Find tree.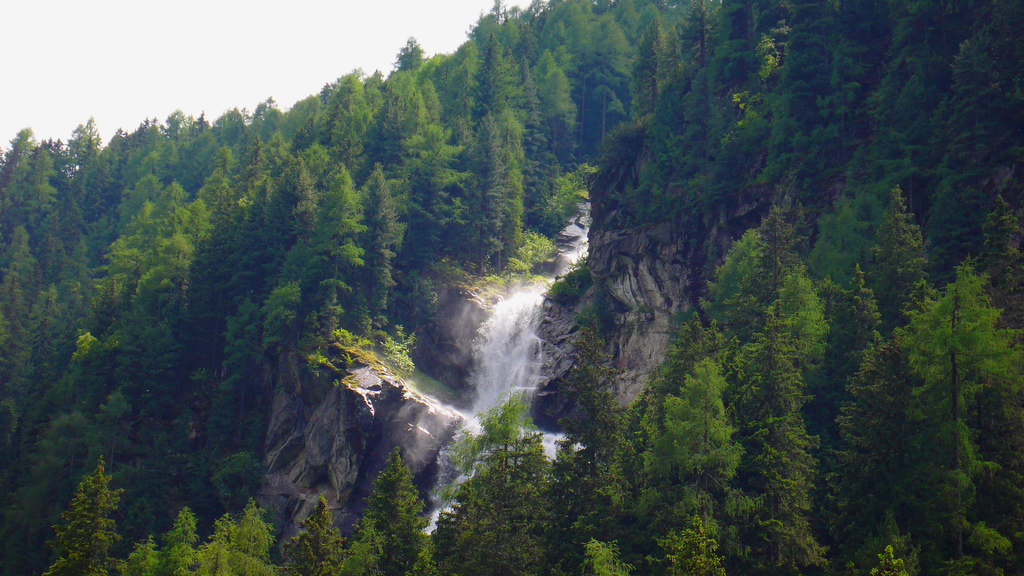
region(560, 326, 630, 497).
